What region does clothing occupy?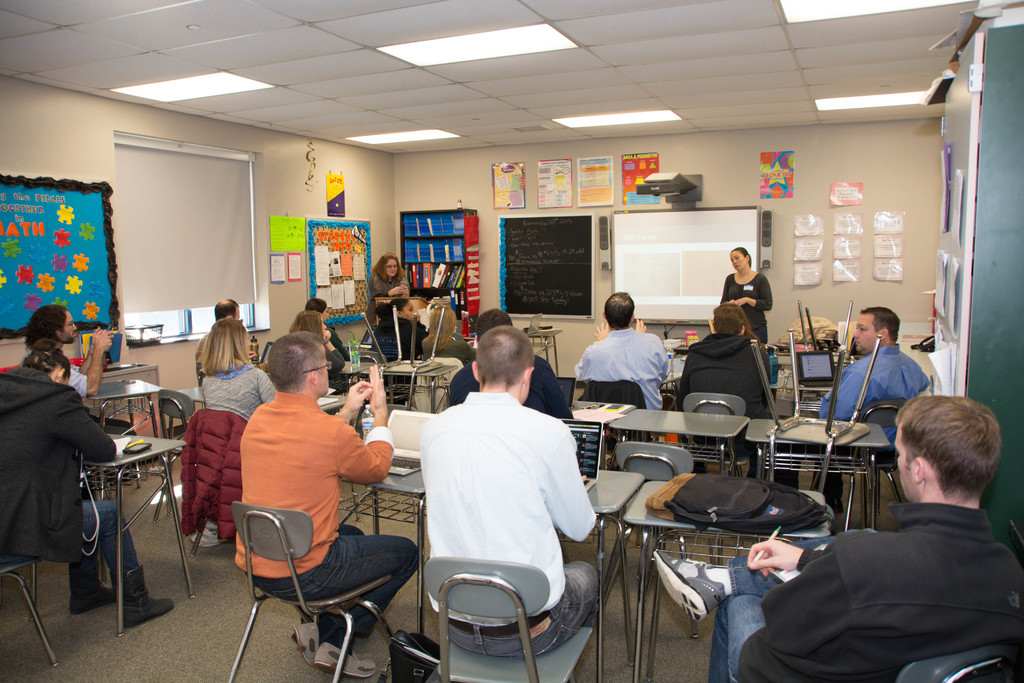
locate(199, 358, 276, 420).
